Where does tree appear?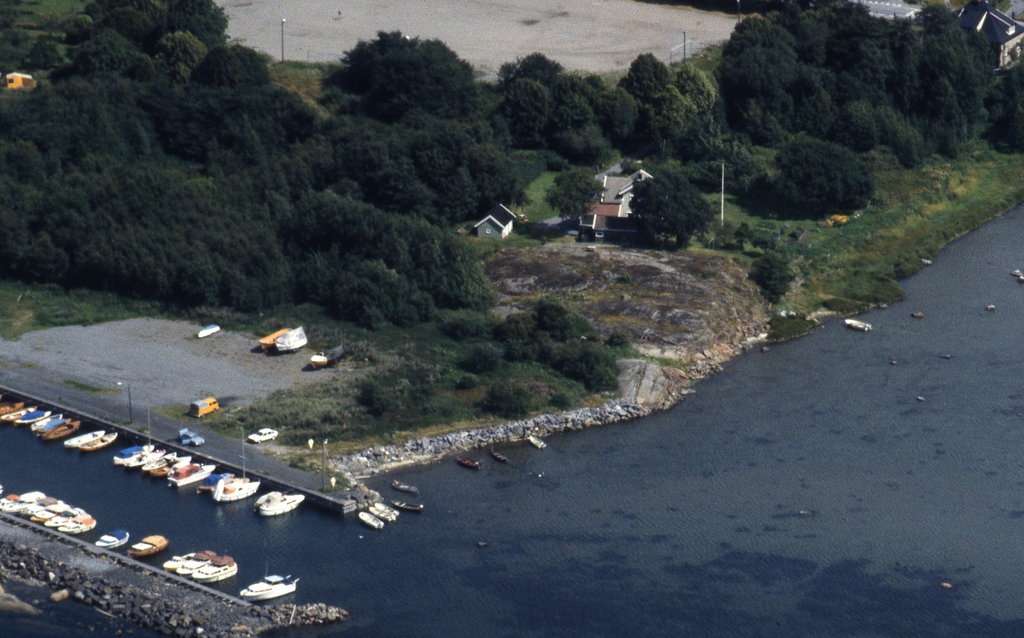
Appears at x1=233 y1=113 x2=288 y2=209.
